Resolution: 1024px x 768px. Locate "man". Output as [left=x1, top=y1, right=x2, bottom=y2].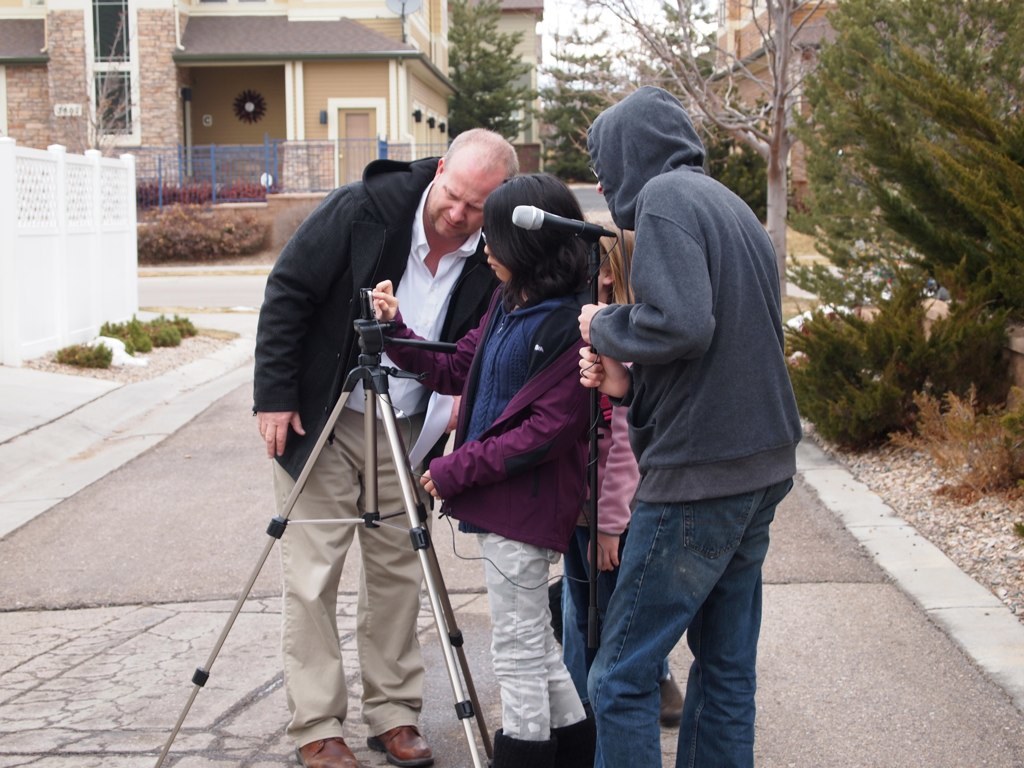
[left=248, top=128, right=522, bottom=767].
